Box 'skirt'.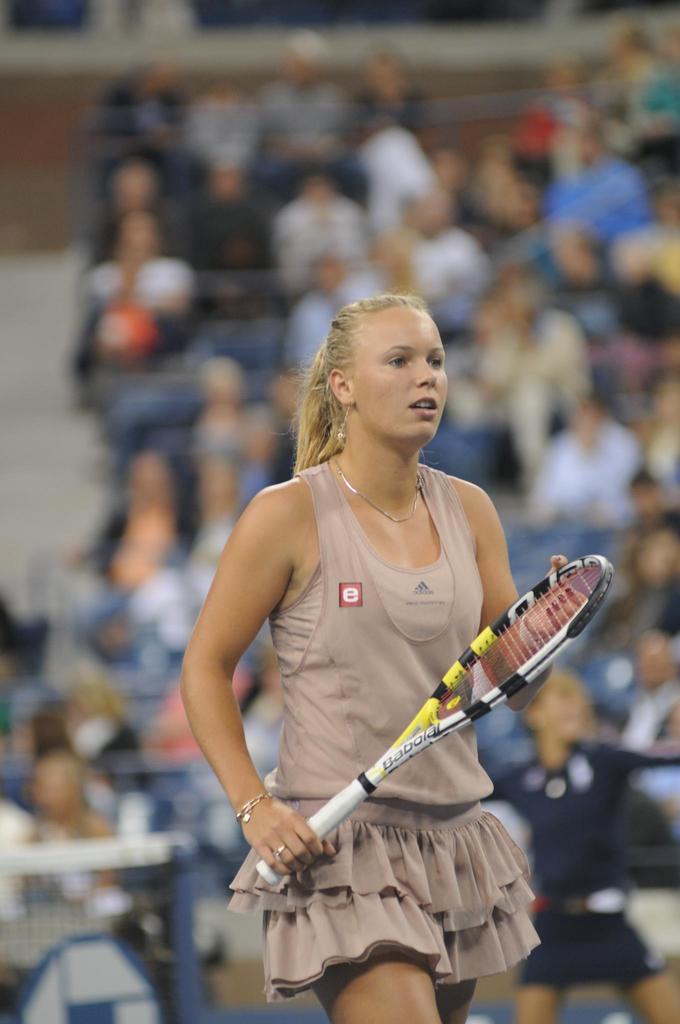
left=227, top=798, right=549, bottom=1001.
